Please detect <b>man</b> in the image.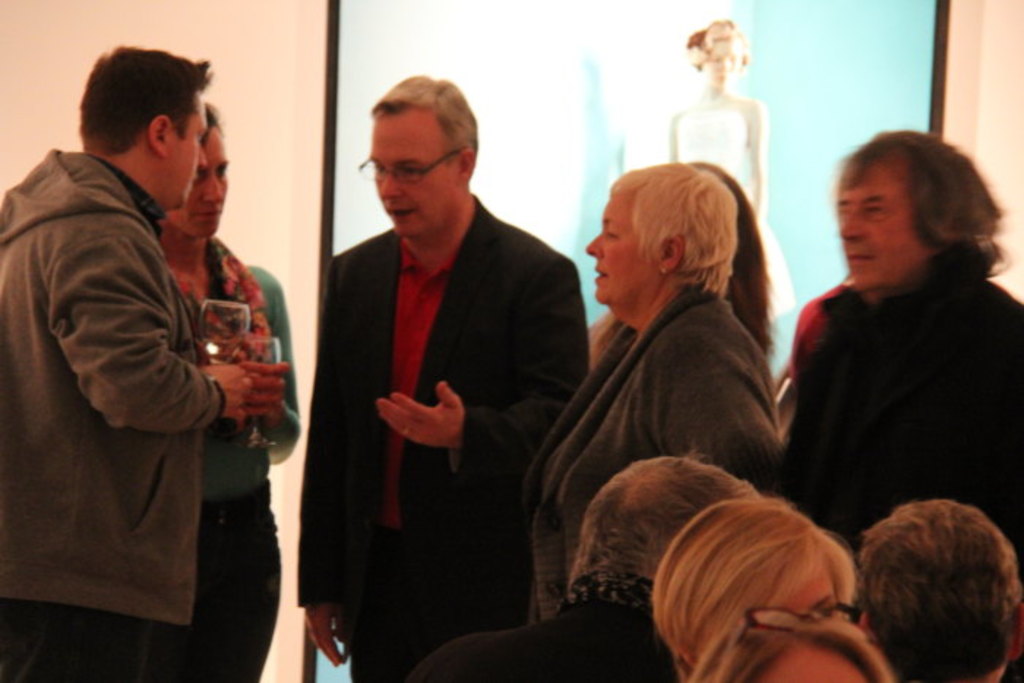
[x1=0, y1=38, x2=252, y2=682].
